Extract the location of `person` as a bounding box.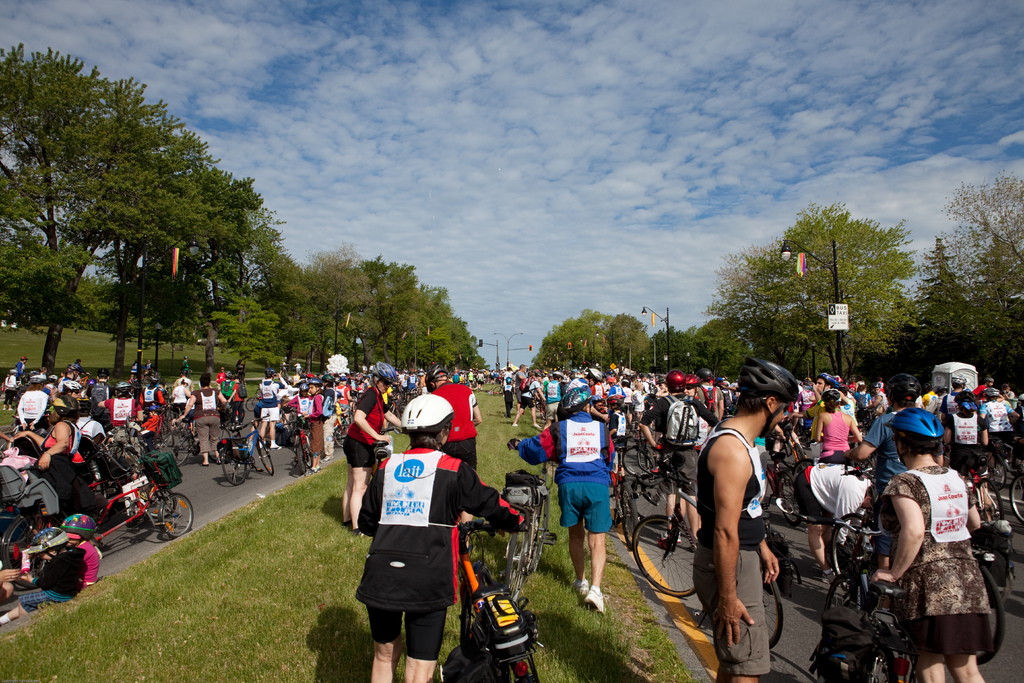
<region>0, 566, 21, 604</region>.
